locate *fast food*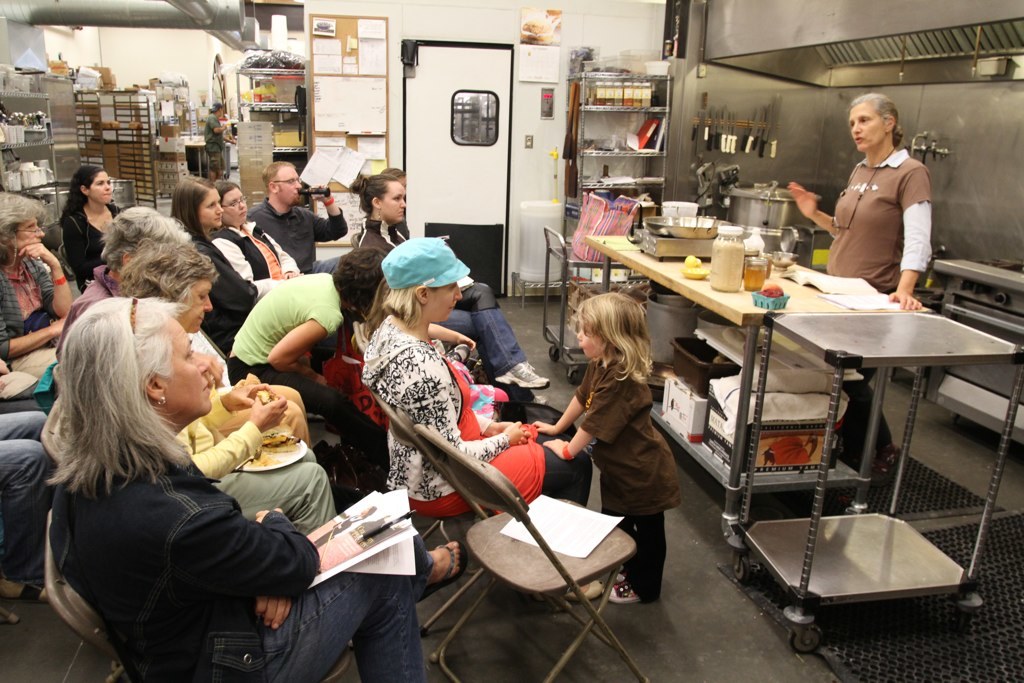
{"left": 757, "top": 280, "right": 784, "bottom": 301}
